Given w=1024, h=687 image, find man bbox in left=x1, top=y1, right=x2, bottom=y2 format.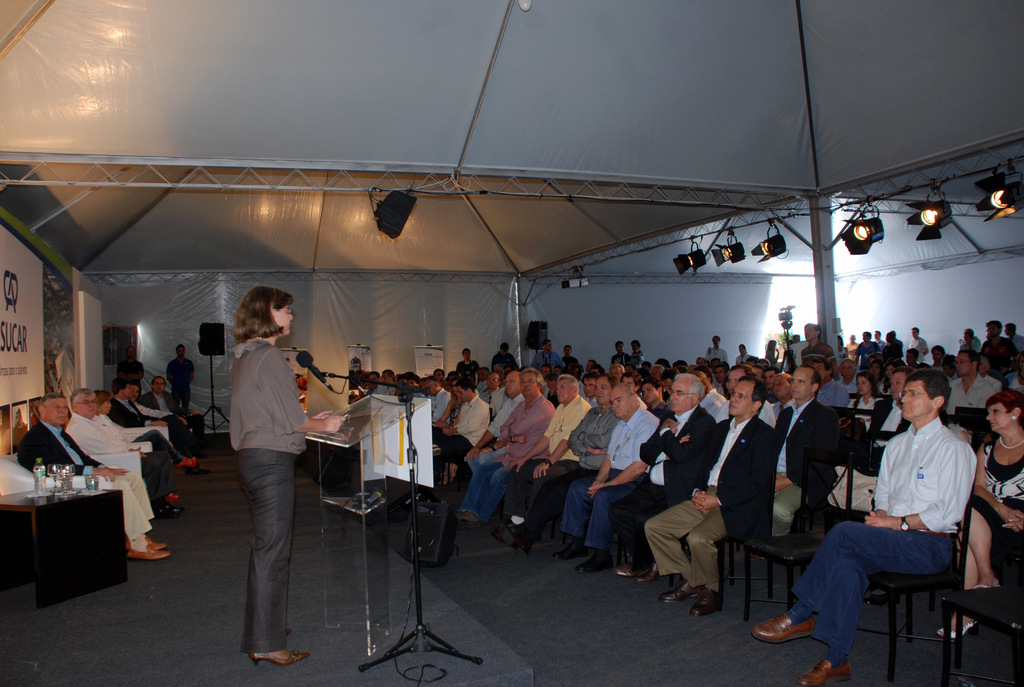
left=132, top=381, right=201, bottom=459.
